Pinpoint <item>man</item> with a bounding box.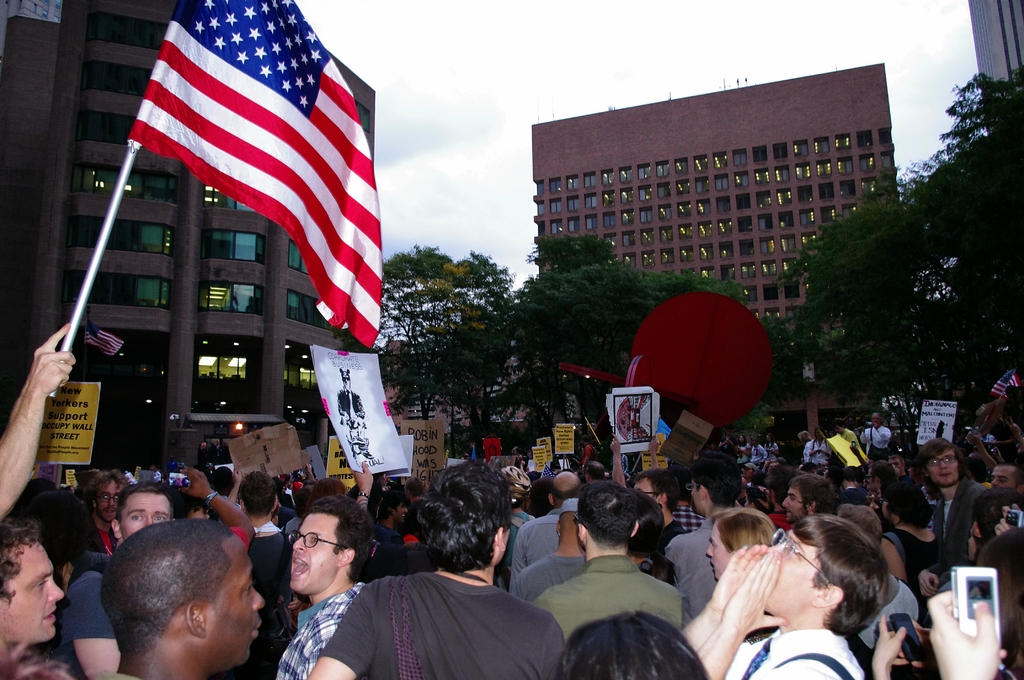
select_region(536, 484, 687, 644).
